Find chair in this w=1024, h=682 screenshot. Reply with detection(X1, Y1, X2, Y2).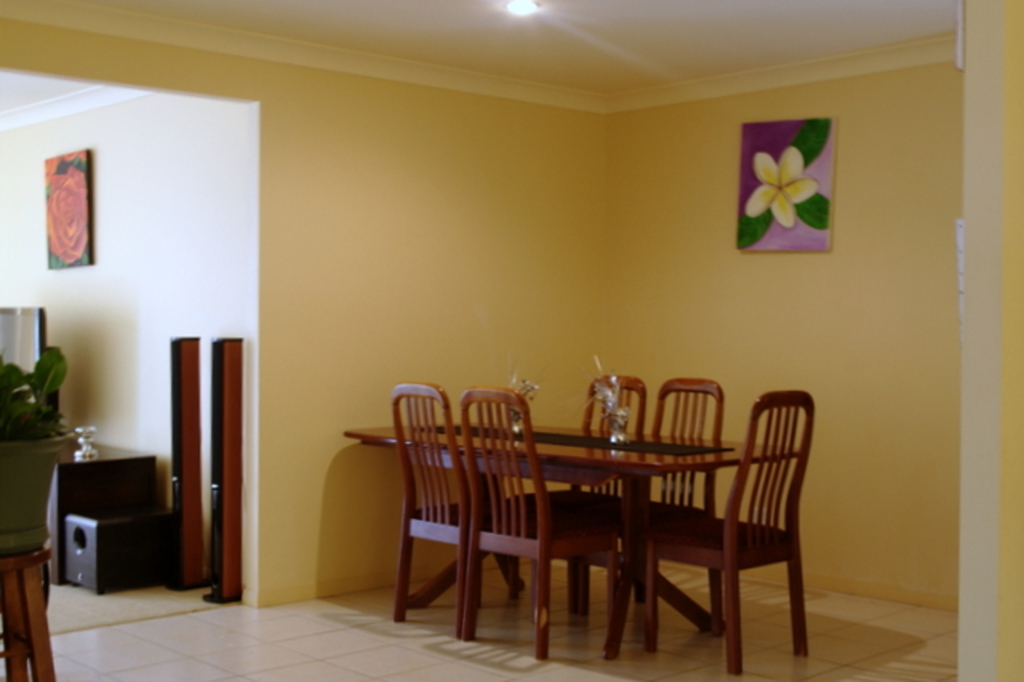
detection(461, 384, 622, 663).
